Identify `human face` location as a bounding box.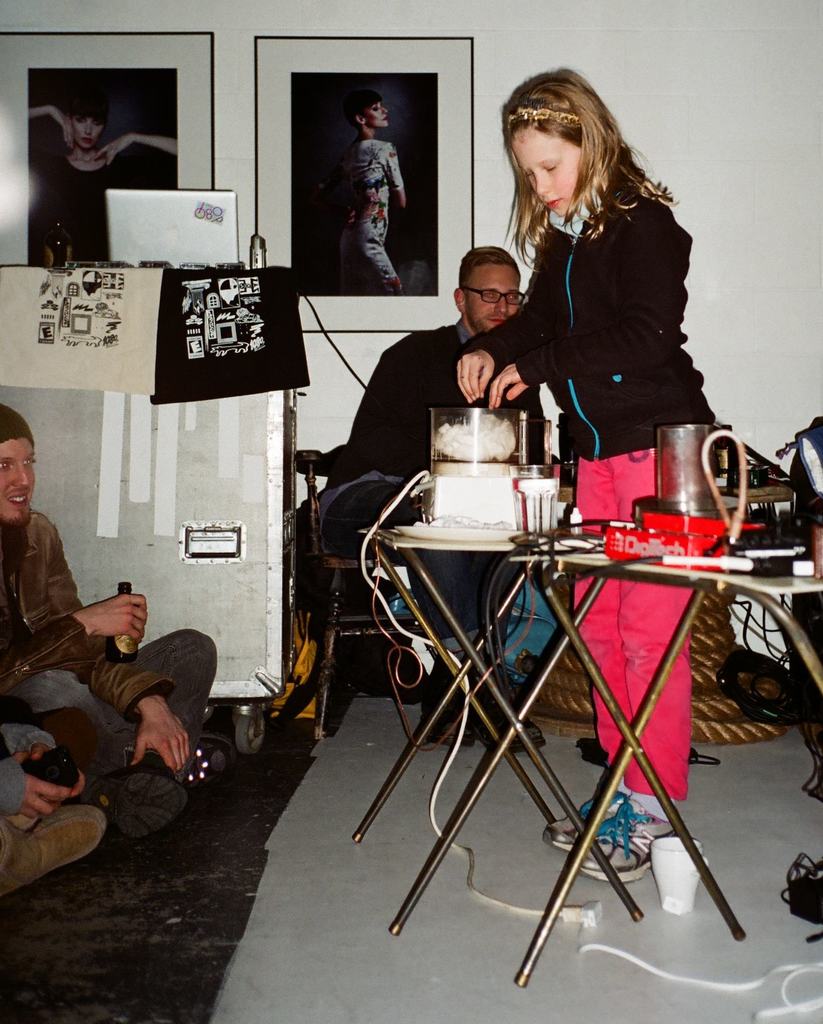
Rect(460, 256, 517, 333).
